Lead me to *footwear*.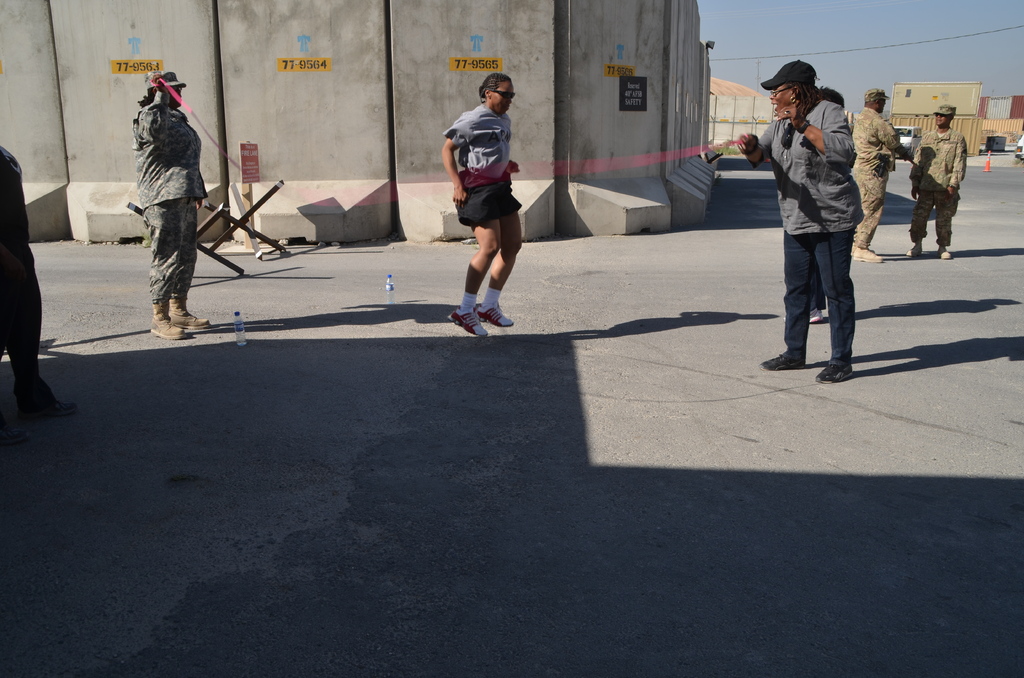
Lead to pyautogui.locateOnScreen(448, 313, 492, 339).
